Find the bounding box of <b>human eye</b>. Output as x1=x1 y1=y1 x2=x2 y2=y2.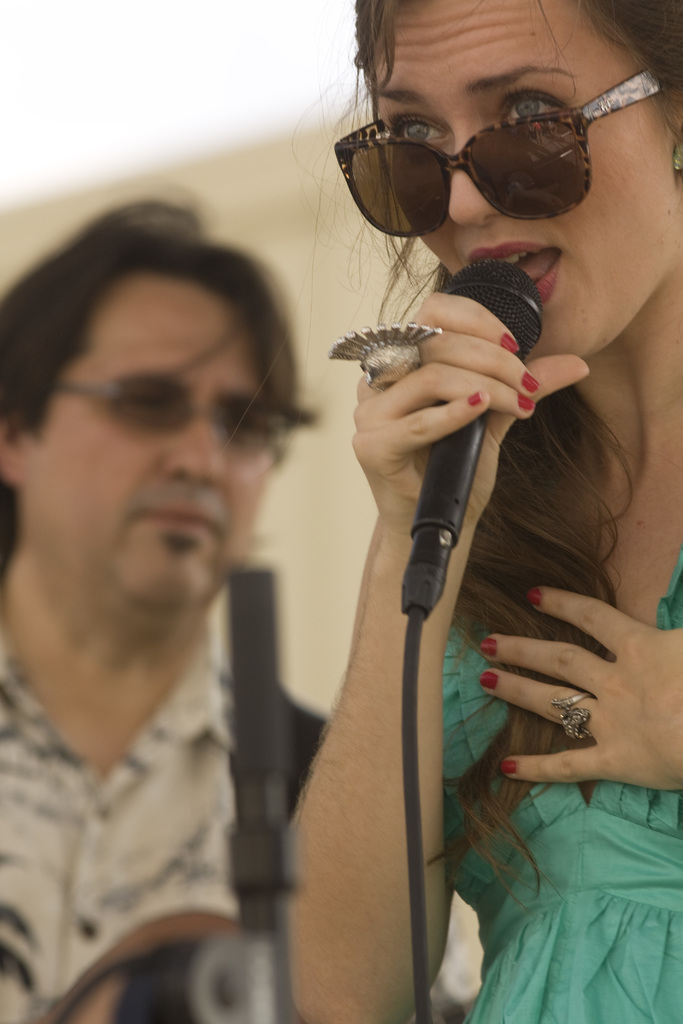
x1=381 y1=103 x2=448 y2=152.
